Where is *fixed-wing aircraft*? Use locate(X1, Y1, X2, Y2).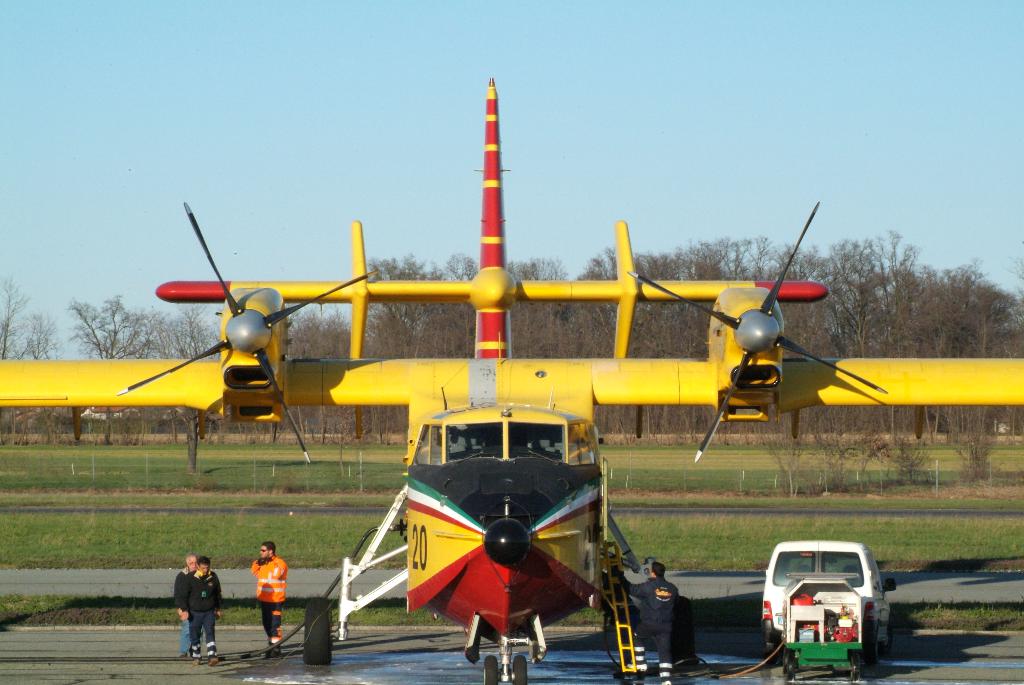
locate(0, 78, 1023, 684).
